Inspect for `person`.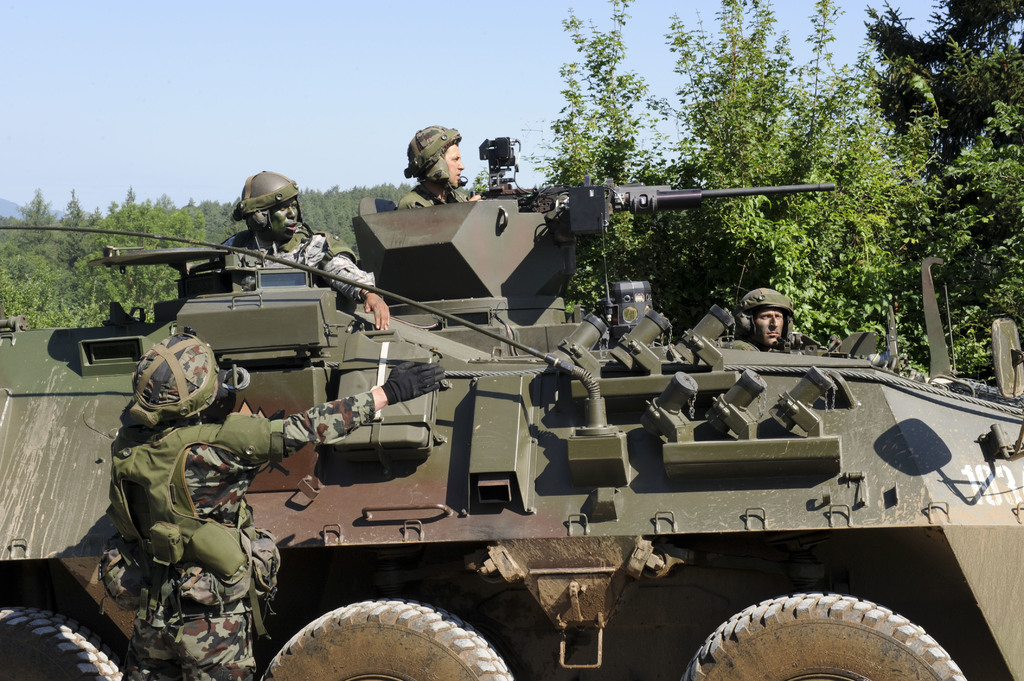
Inspection: [x1=98, y1=331, x2=447, y2=680].
